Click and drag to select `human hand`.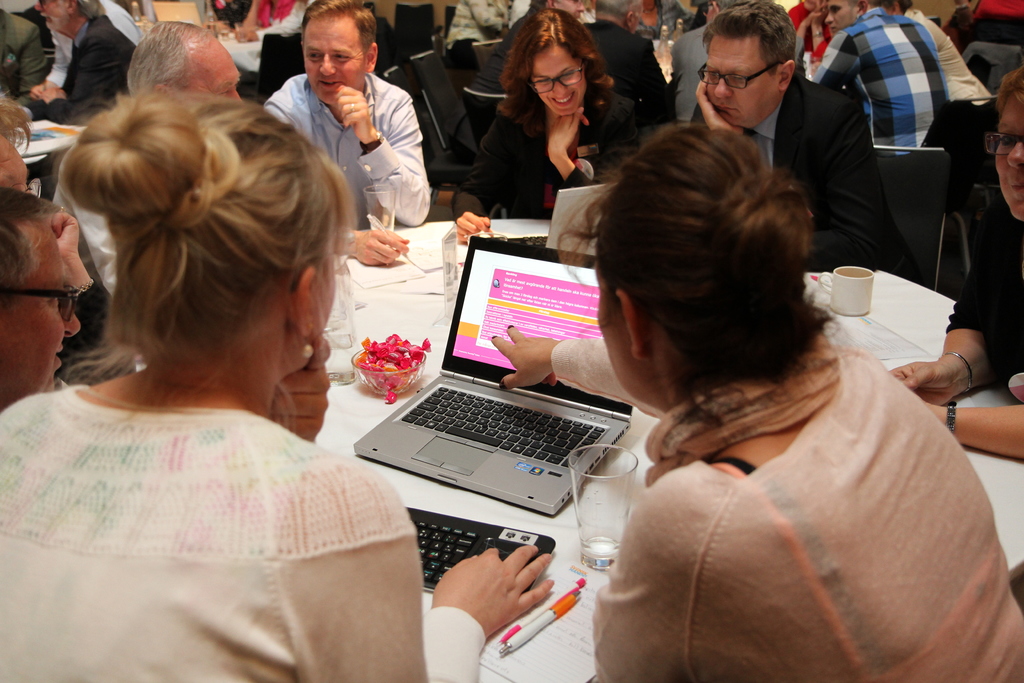
Selection: box=[919, 315, 990, 424].
